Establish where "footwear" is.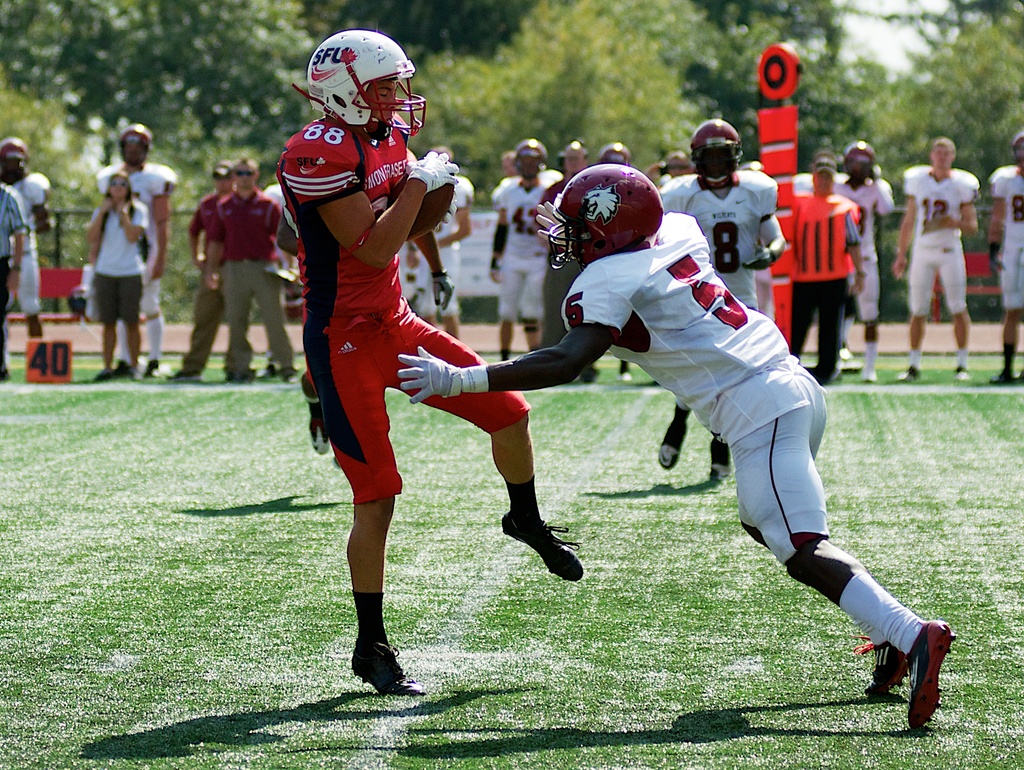
Established at crop(957, 364, 968, 380).
